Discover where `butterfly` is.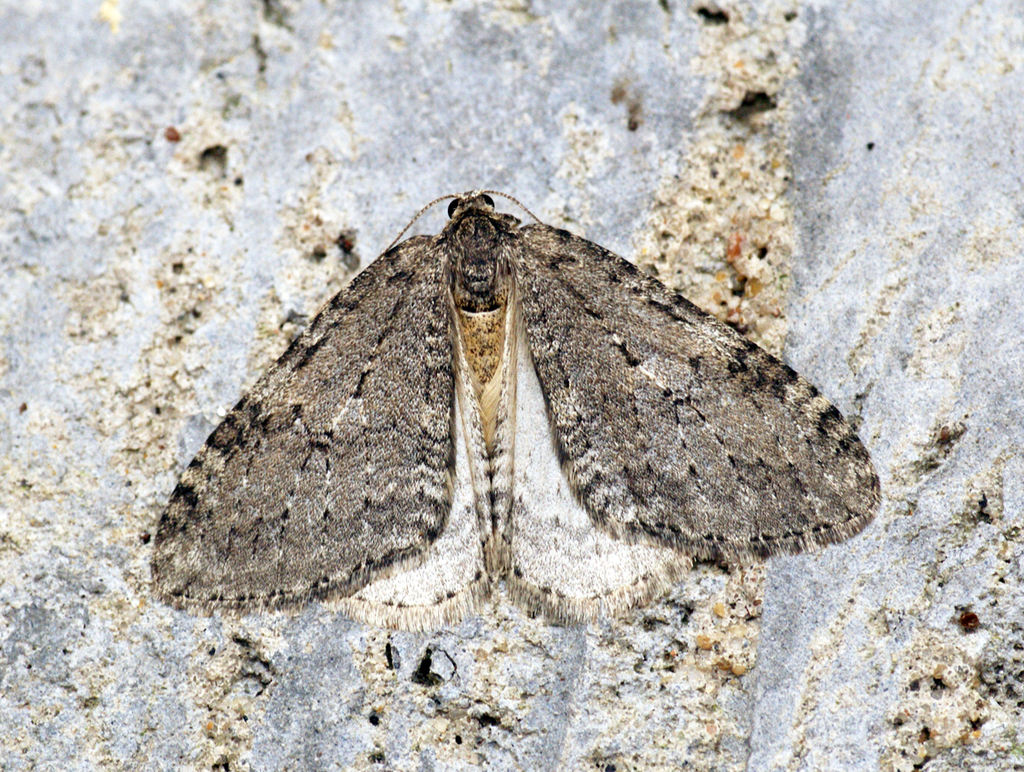
Discovered at (x1=154, y1=188, x2=881, y2=630).
